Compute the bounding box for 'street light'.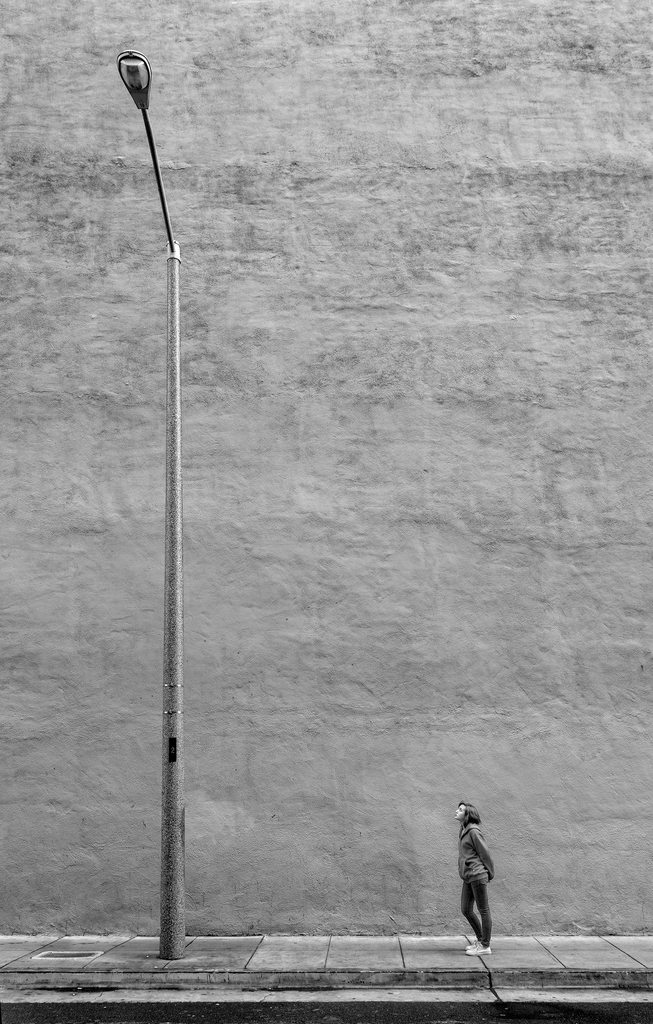
[x1=69, y1=0, x2=219, y2=1022].
